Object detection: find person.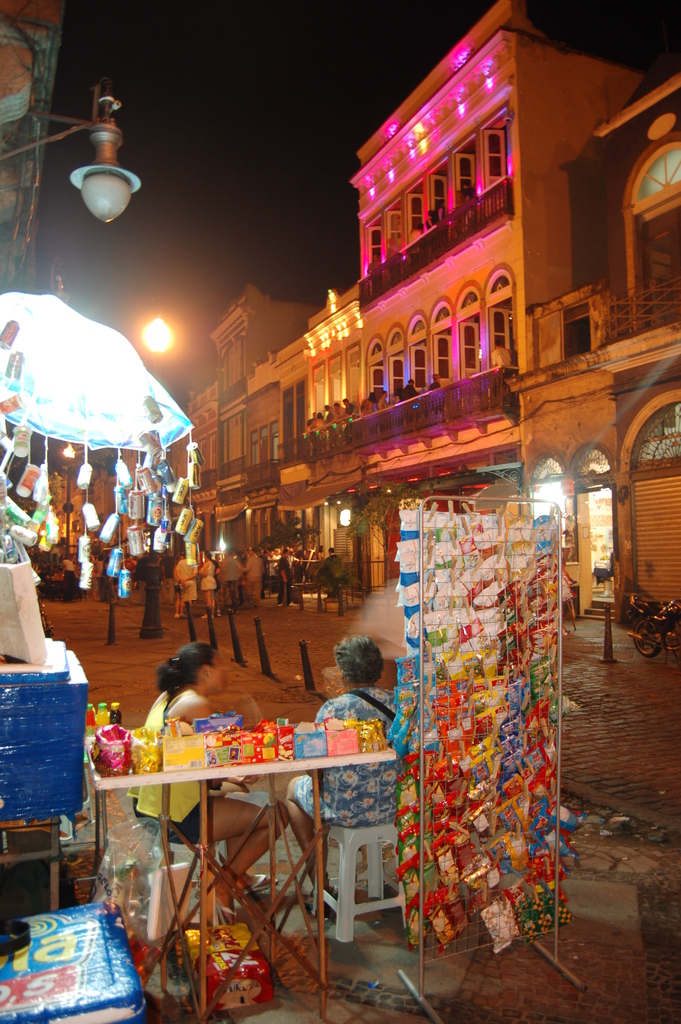
(left=136, top=638, right=287, bottom=927).
